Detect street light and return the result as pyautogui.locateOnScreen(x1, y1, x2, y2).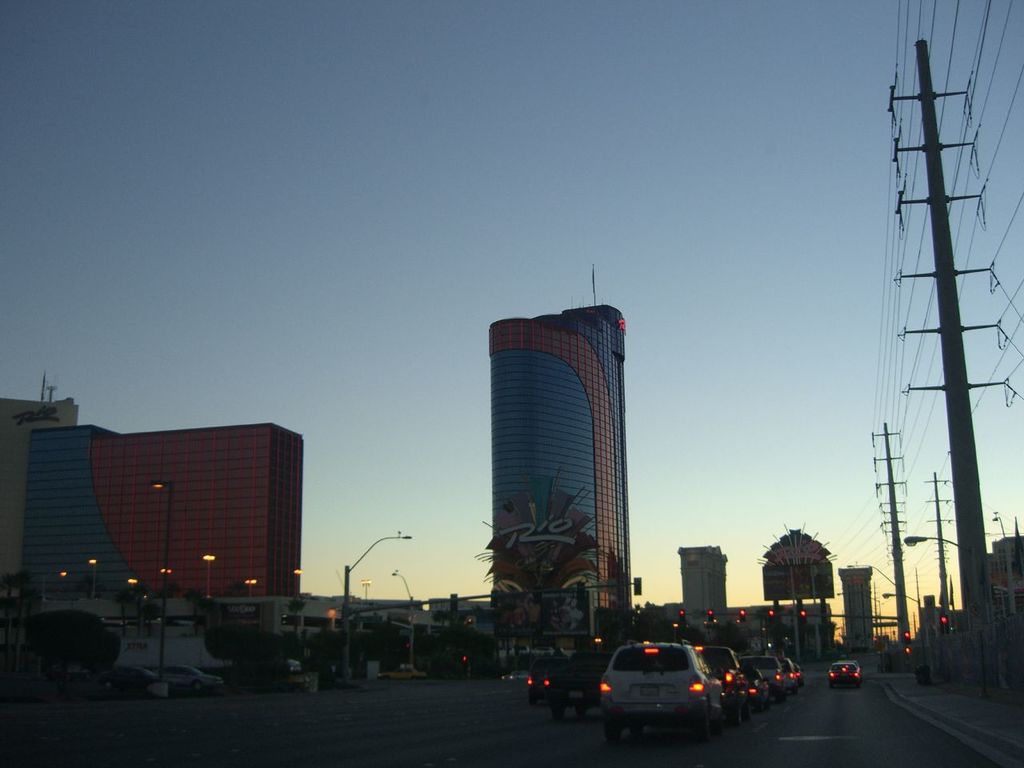
pyautogui.locateOnScreen(360, 578, 374, 602).
